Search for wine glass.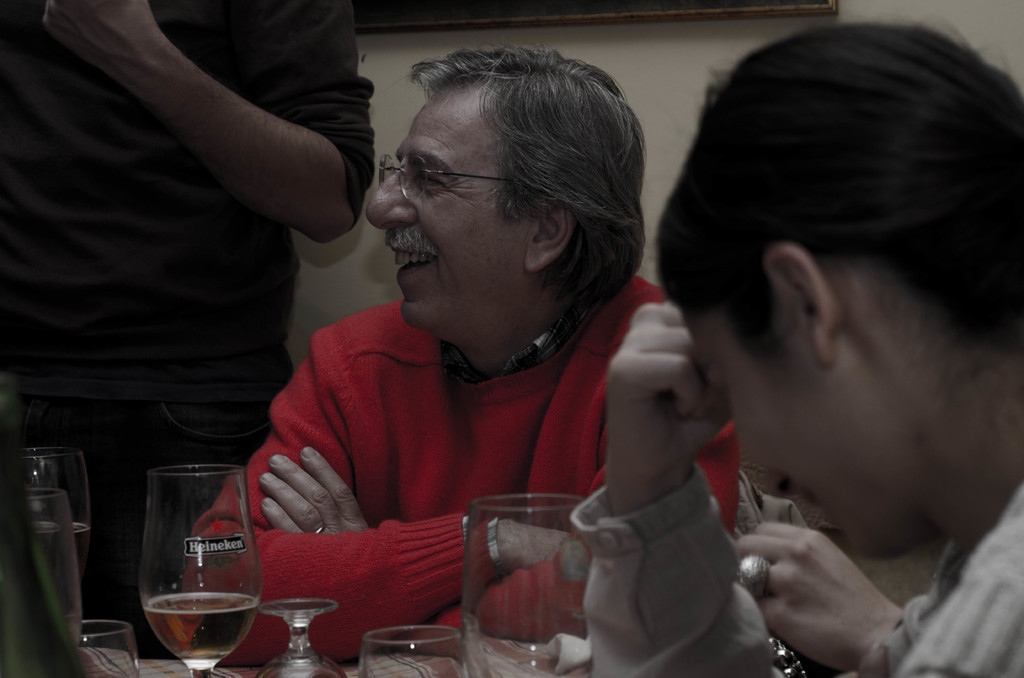
Found at <bbox>247, 599, 349, 677</bbox>.
